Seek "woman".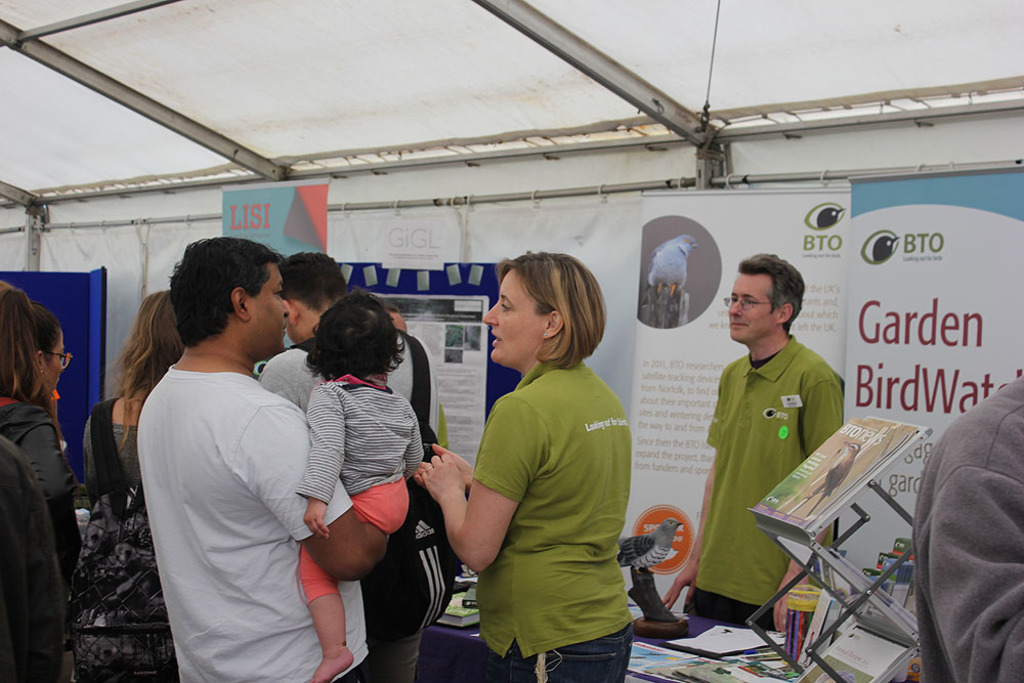
pyautogui.locateOnScreen(0, 274, 93, 630).
